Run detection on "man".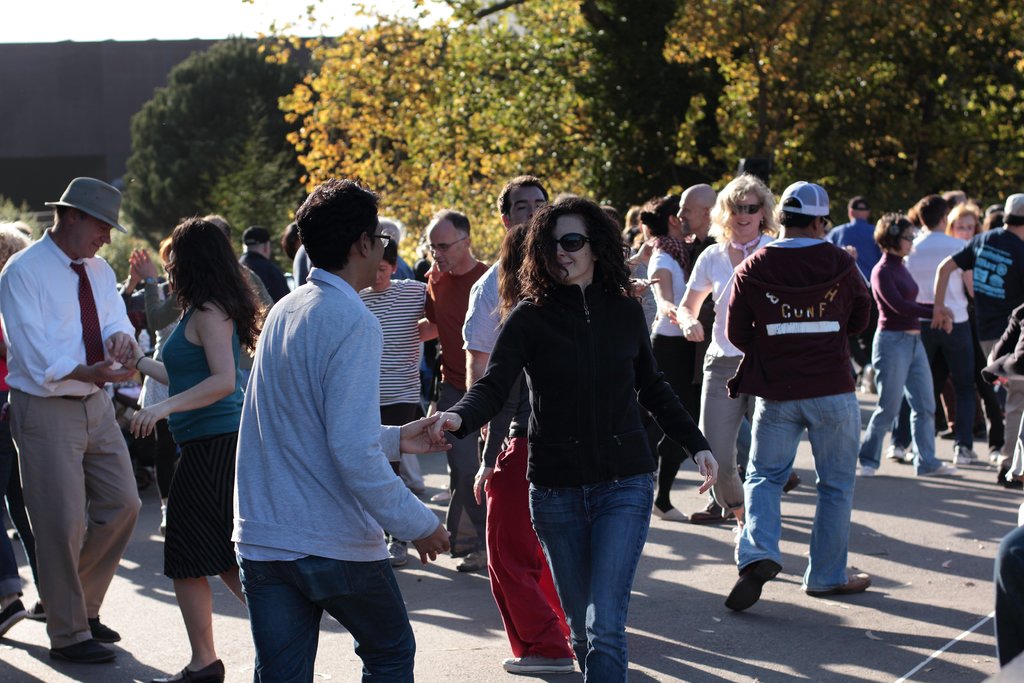
Result: [835,194,879,393].
